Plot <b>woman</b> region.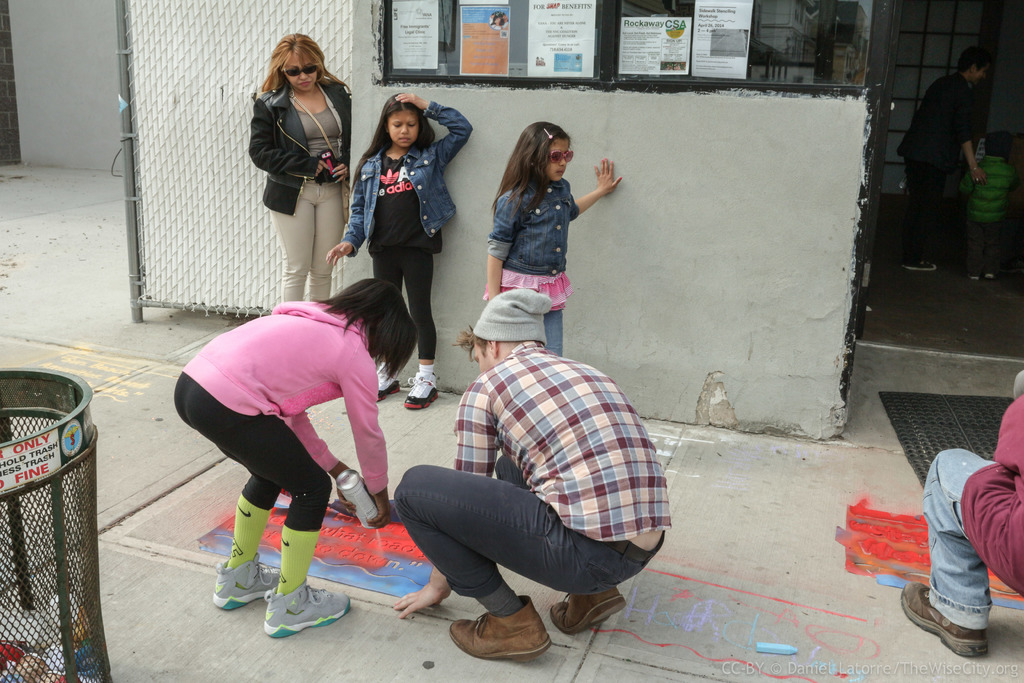
Plotted at 236, 33, 356, 297.
